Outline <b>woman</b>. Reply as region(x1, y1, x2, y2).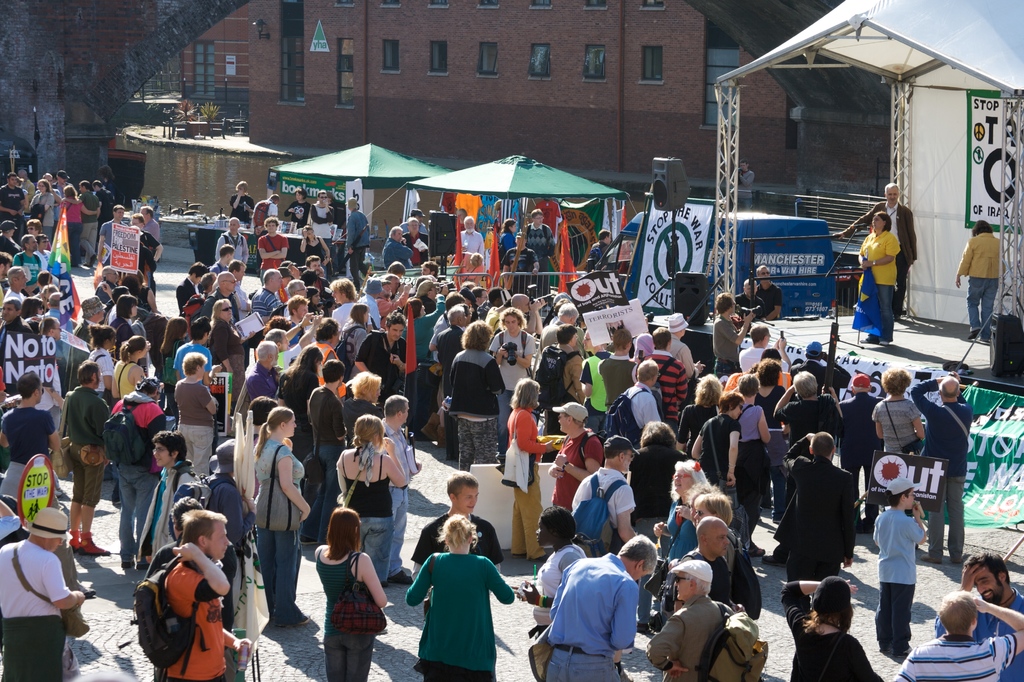
region(309, 512, 389, 681).
